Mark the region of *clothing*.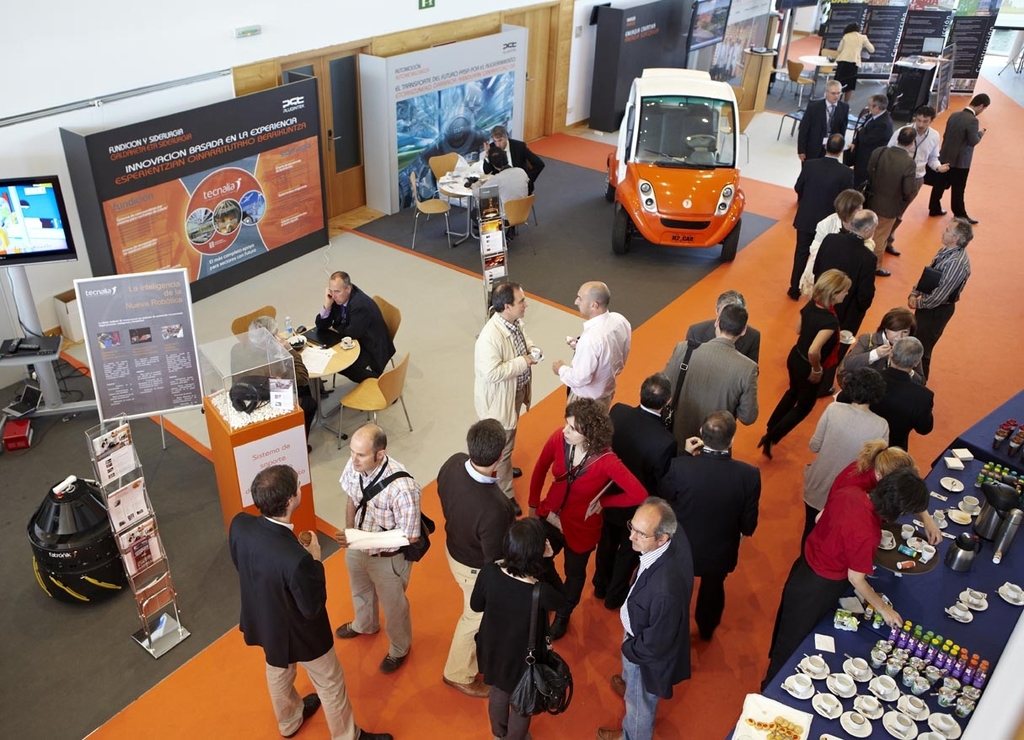
Region: detection(596, 396, 678, 607).
